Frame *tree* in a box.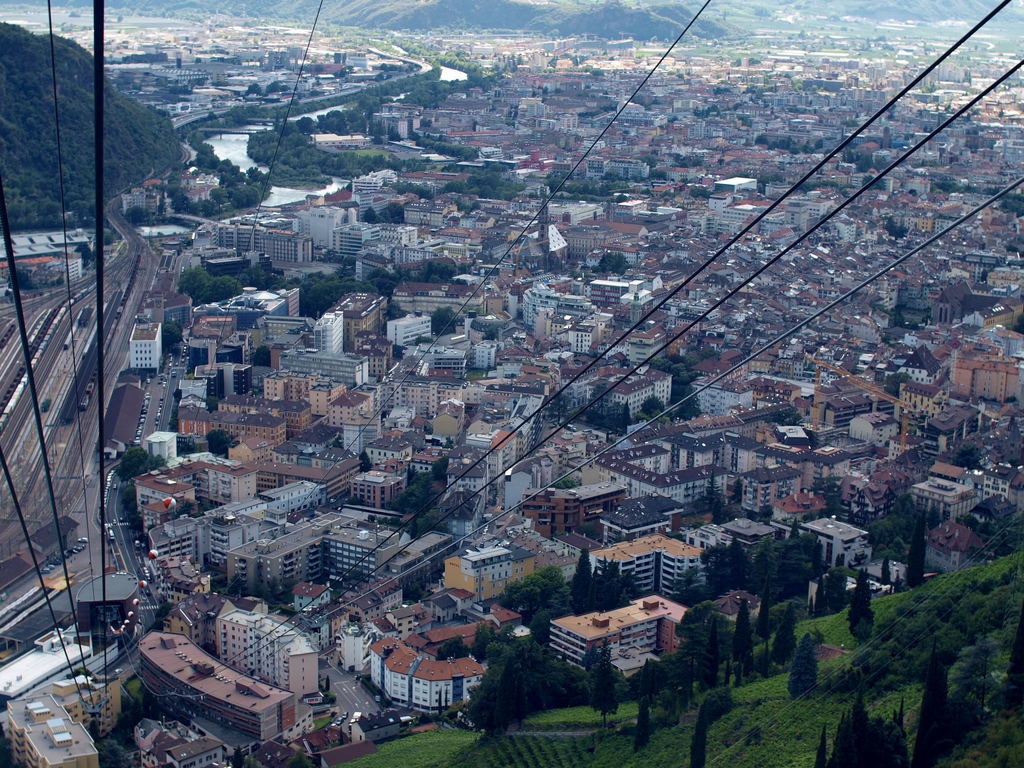
locate(379, 269, 406, 307).
